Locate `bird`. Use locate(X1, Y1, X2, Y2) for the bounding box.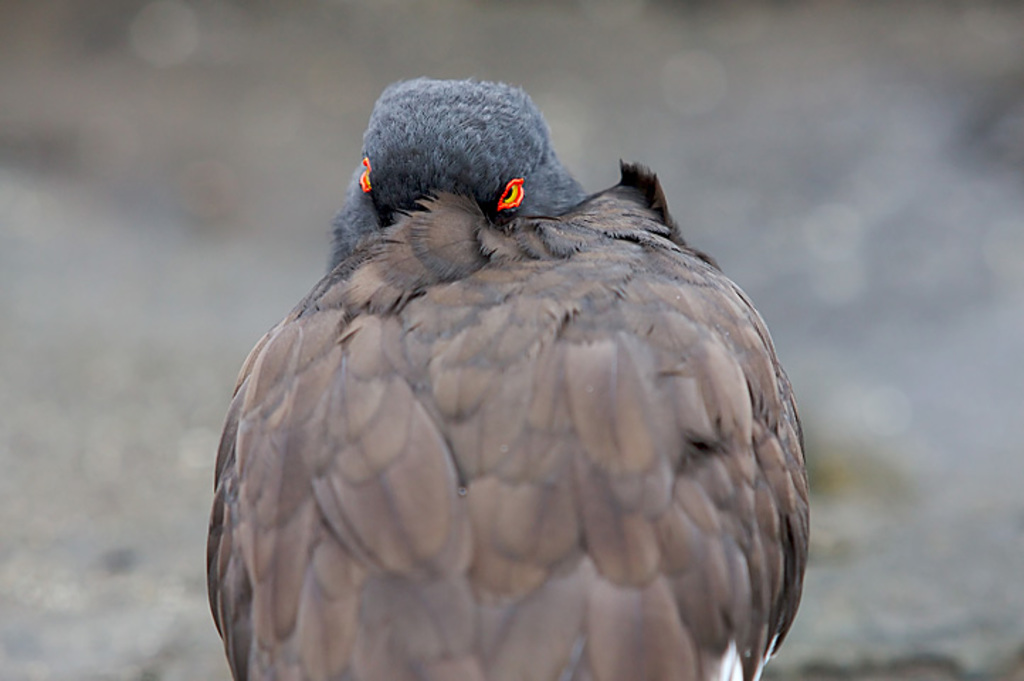
locate(183, 91, 816, 680).
